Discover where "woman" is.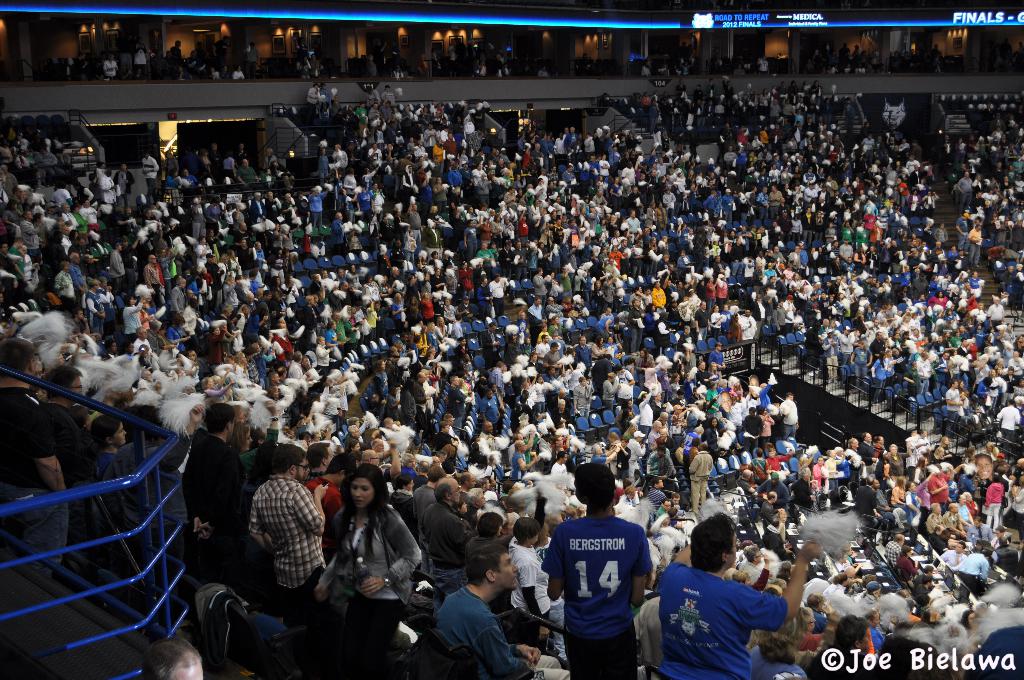
Discovered at {"x1": 316, "y1": 458, "x2": 420, "y2": 667}.
